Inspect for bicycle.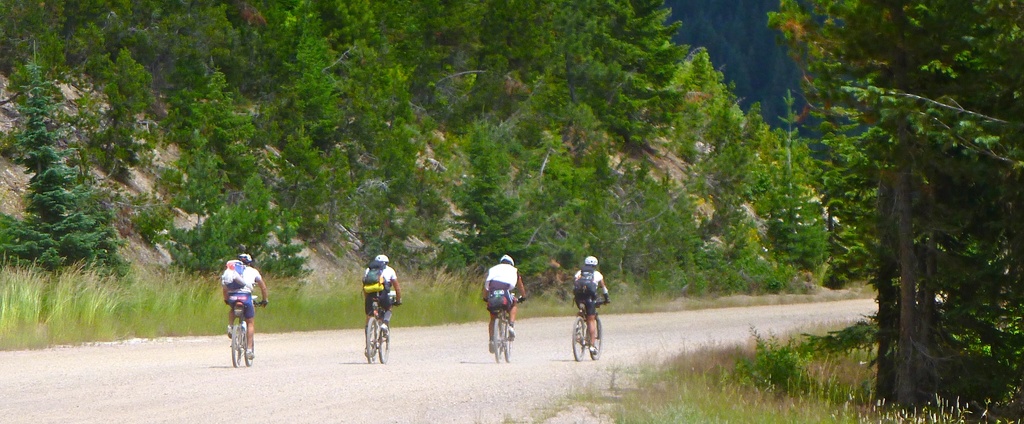
Inspection: (left=226, top=301, right=266, bottom=366).
